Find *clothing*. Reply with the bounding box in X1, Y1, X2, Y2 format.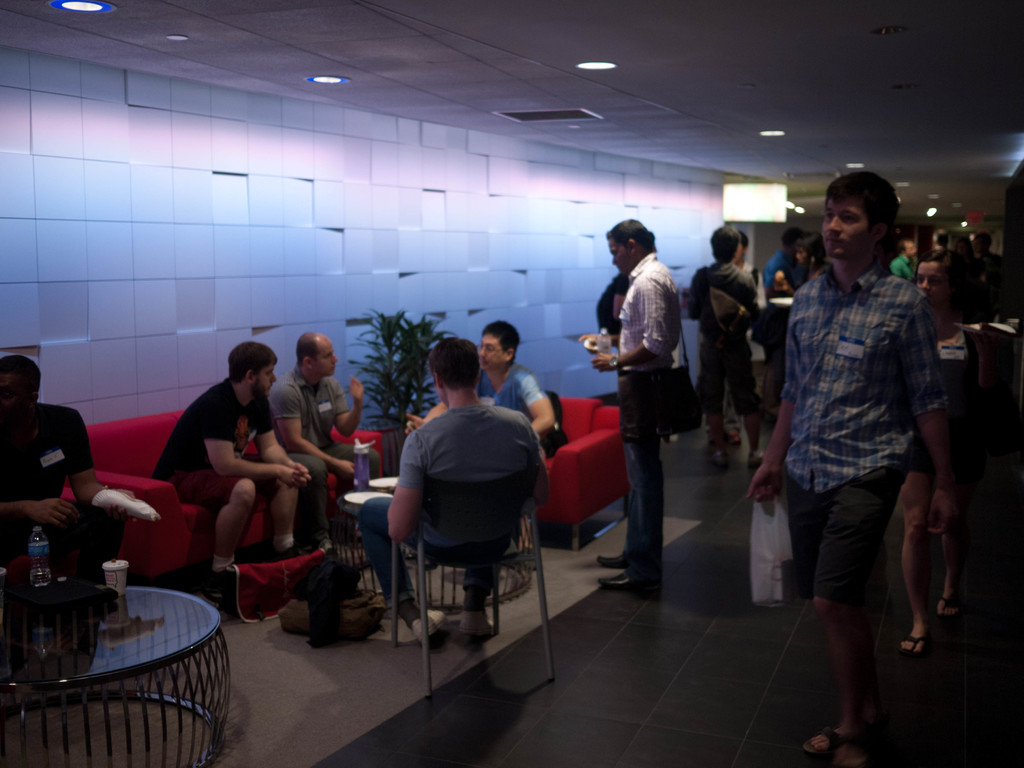
154, 376, 276, 502.
